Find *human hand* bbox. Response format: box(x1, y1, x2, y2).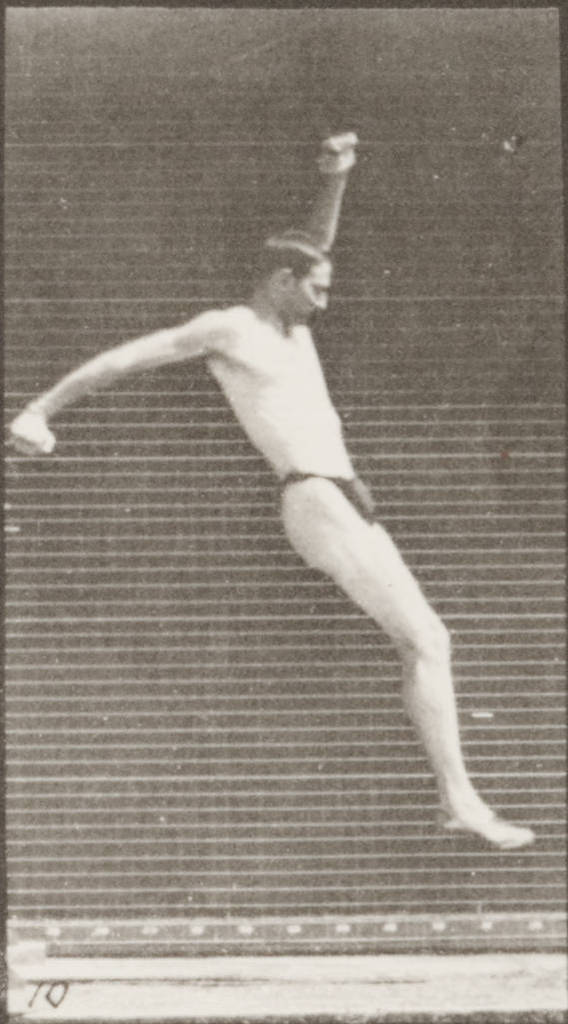
box(8, 410, 63, 461).
